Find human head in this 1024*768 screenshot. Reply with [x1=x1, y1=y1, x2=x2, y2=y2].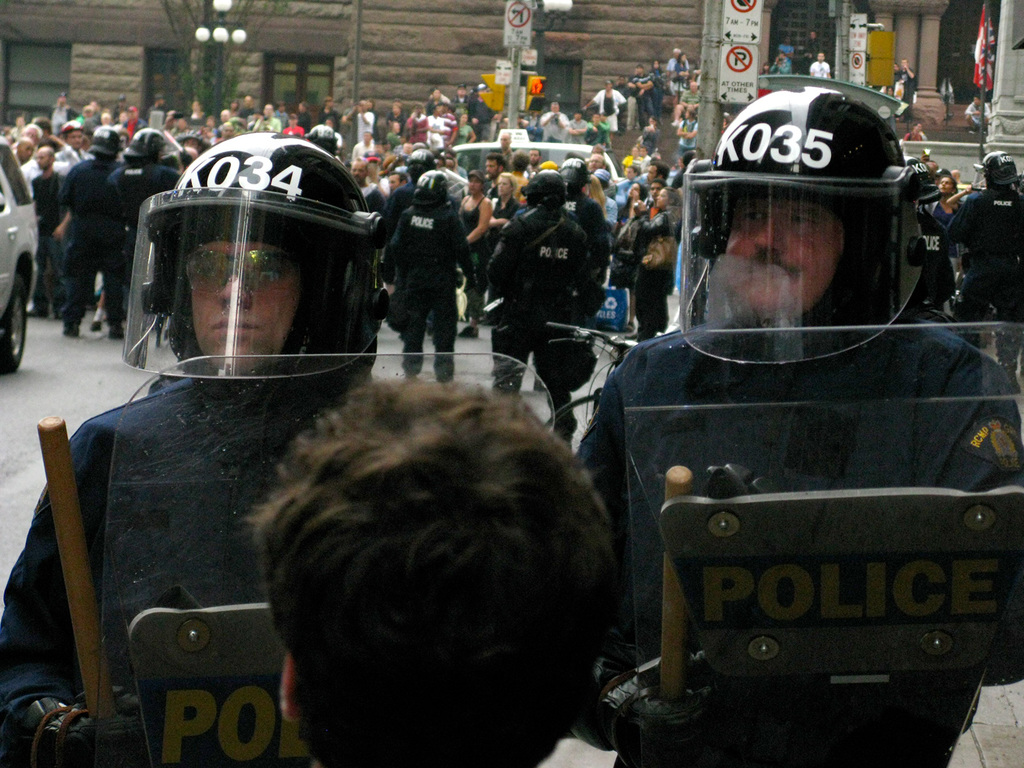
[x1=908, y1=120, x2=922, y2=134].
